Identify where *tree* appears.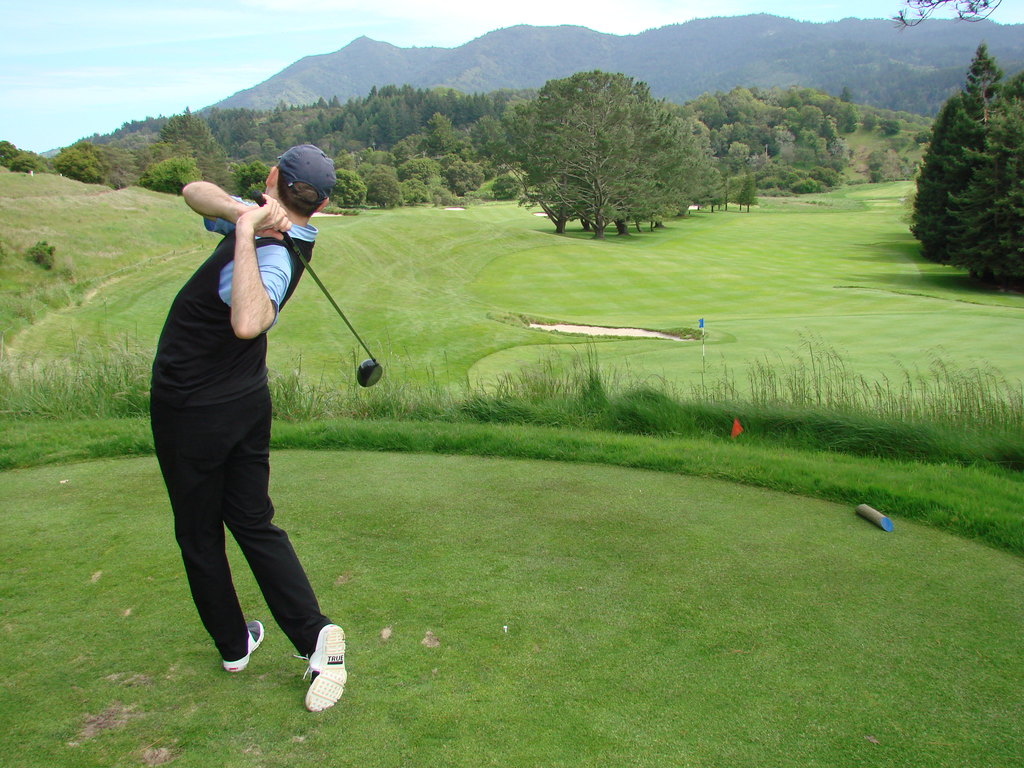
Appears at pyautogui.locateOnScreen(0, 140, 56, 168).
